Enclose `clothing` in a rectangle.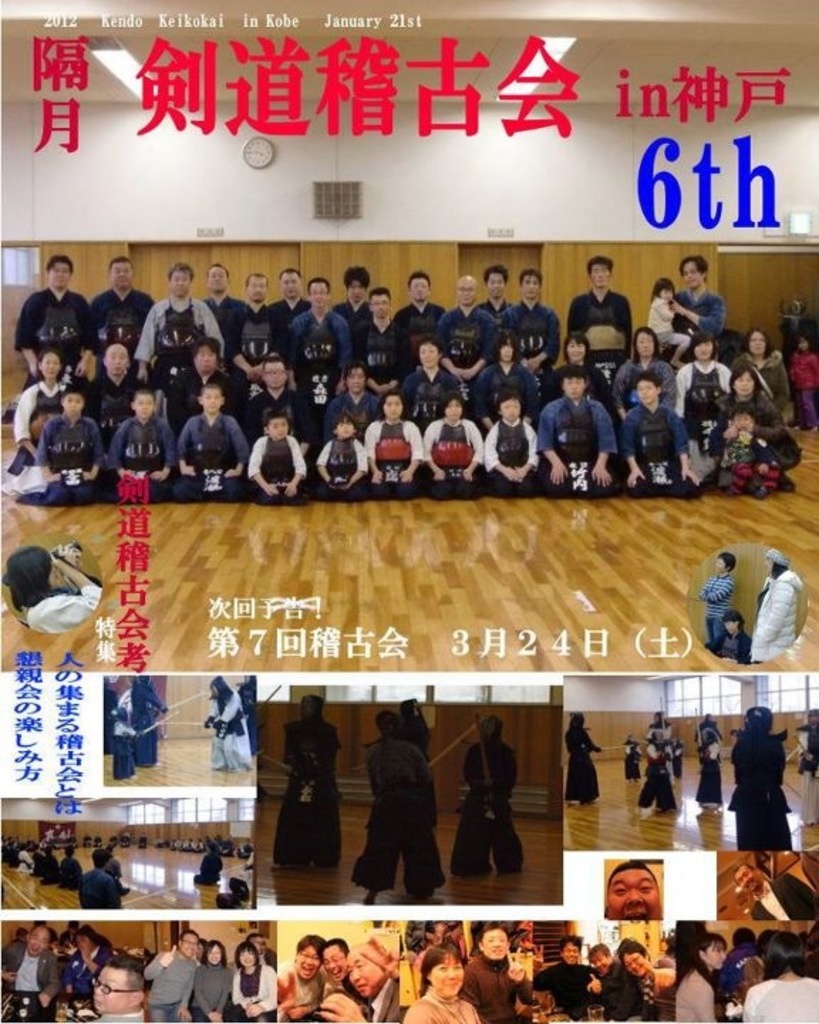
Rect(566, 724, 601, 802).
